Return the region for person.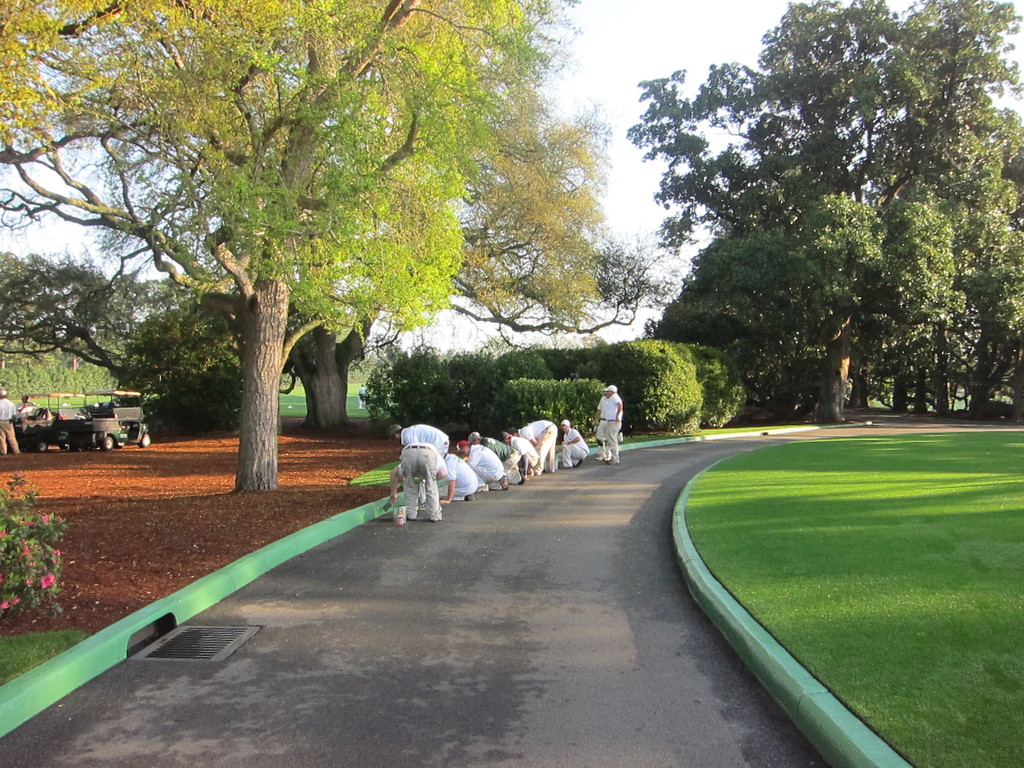
[605,384,623,465].
